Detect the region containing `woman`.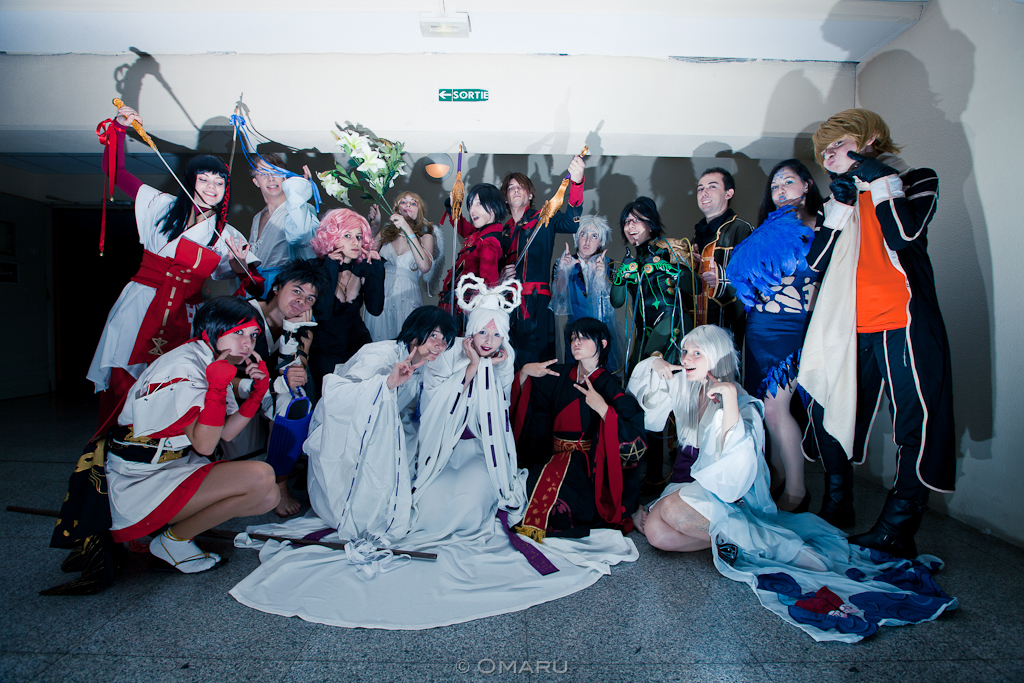
550, 315, 633, 536.
